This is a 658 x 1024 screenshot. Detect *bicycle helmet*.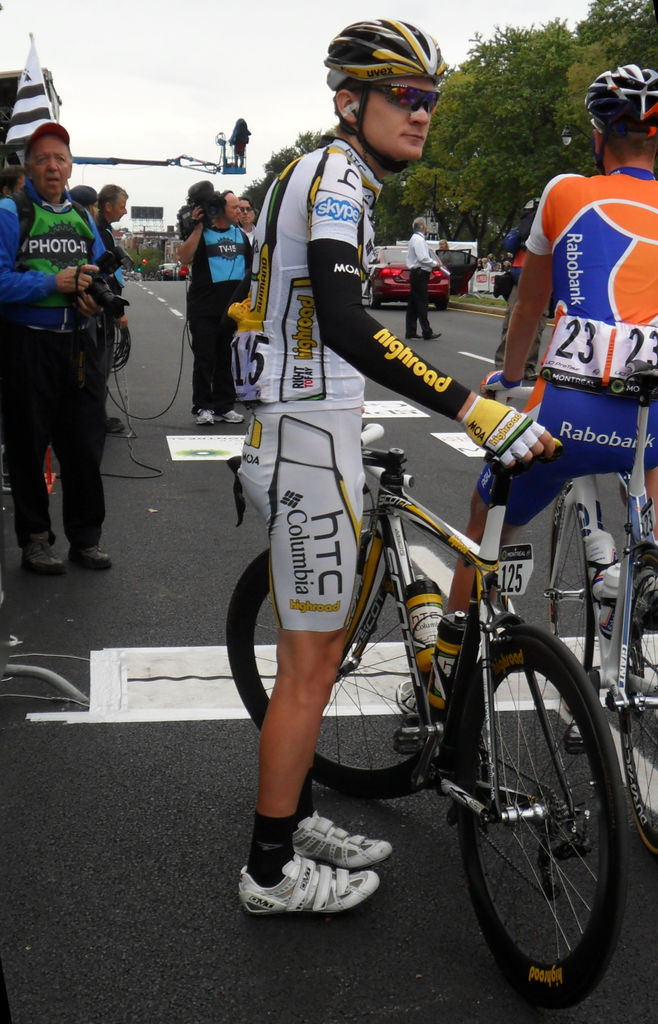
[323,24,449,102].
